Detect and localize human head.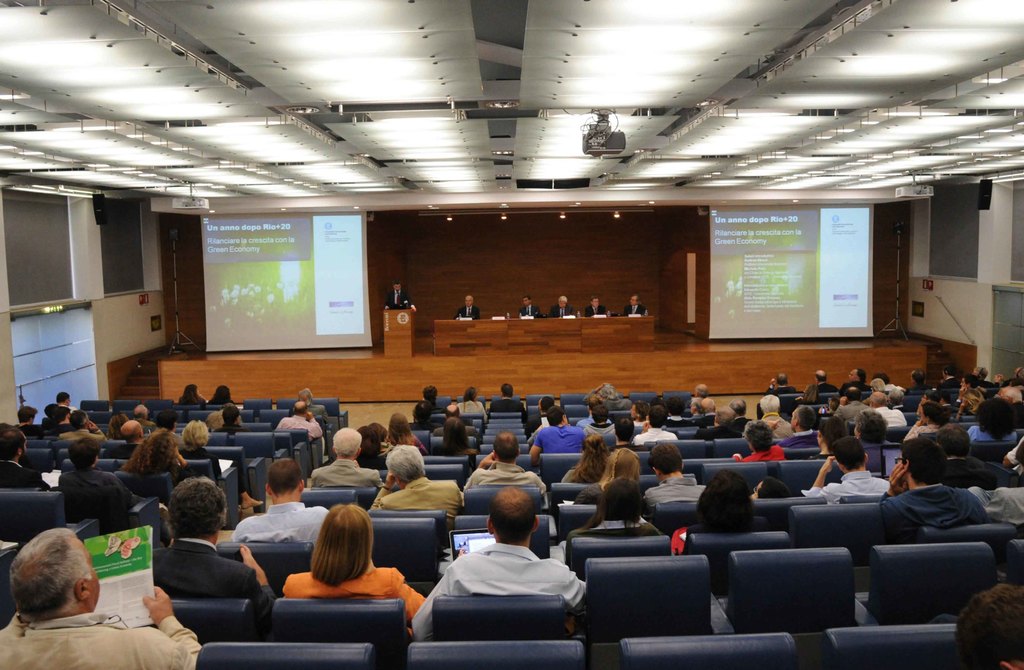
Localized at {"left": 444, "top": 404, "right": 460, "bottom": 418}.
